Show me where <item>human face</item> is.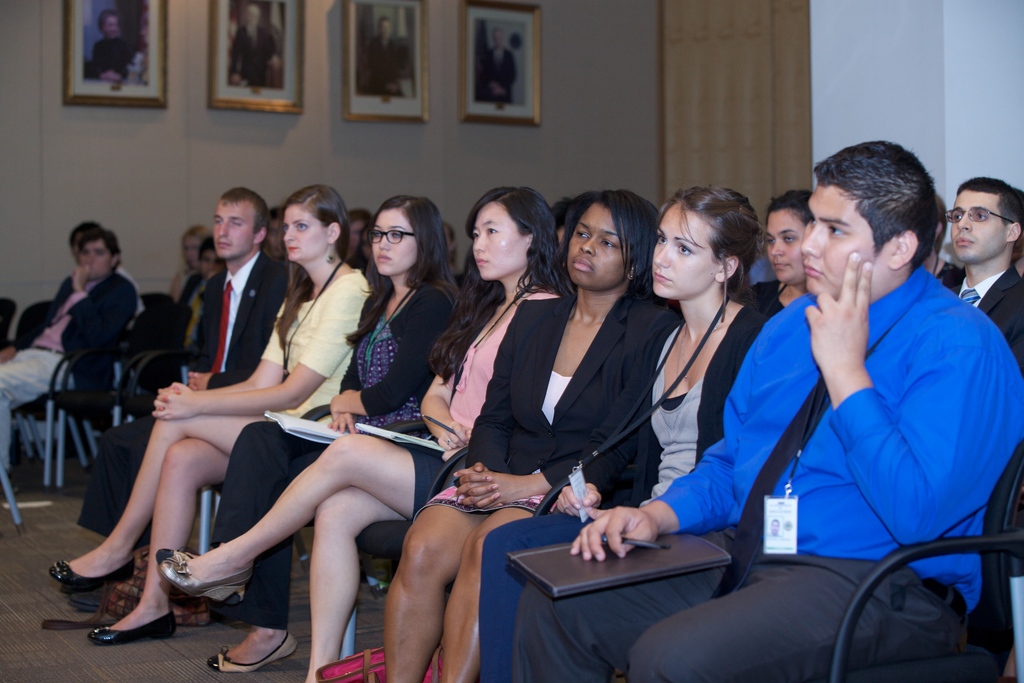
<item>human face</item> is at box=[766, 209, 802, 284].
